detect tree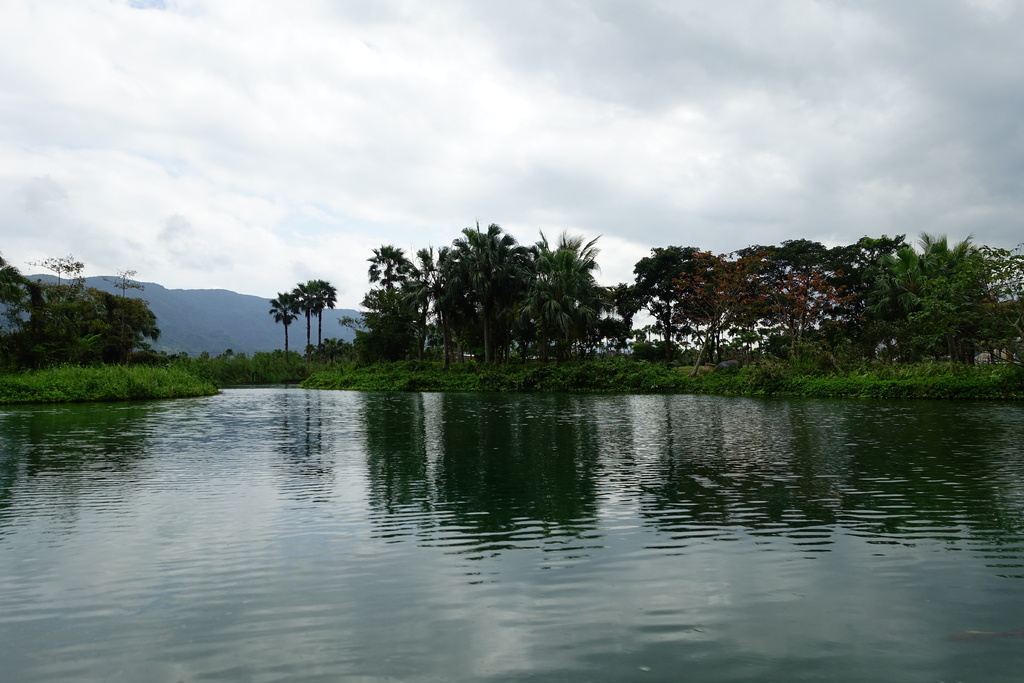
pyautogui.locateOnScreen(79, 285, 122, 356)
